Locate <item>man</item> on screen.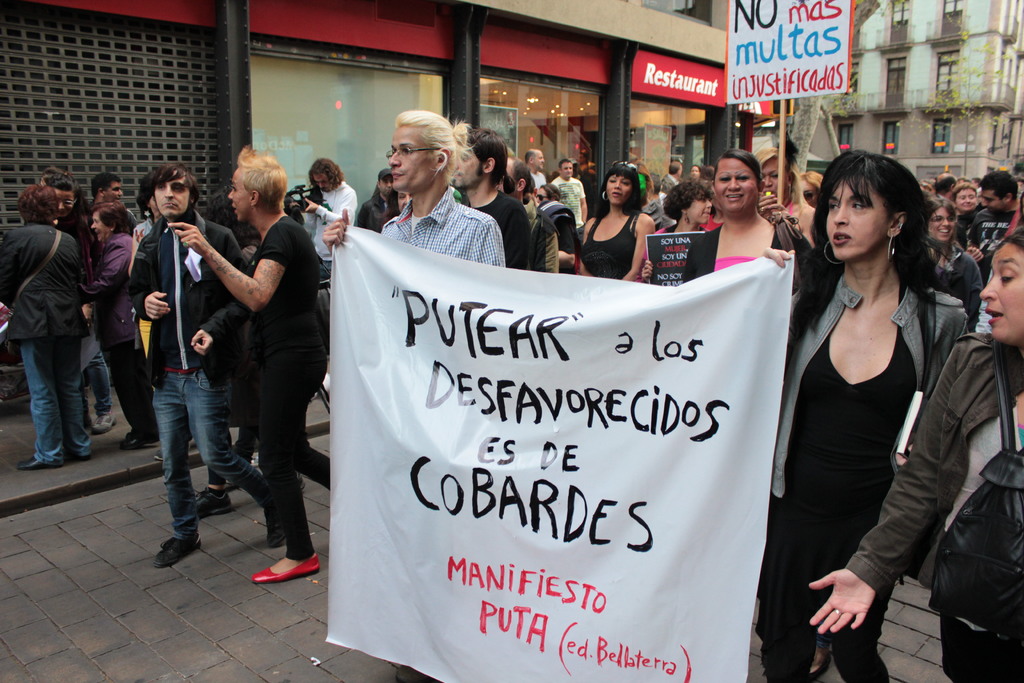
On screen at (525,149,548,188).
